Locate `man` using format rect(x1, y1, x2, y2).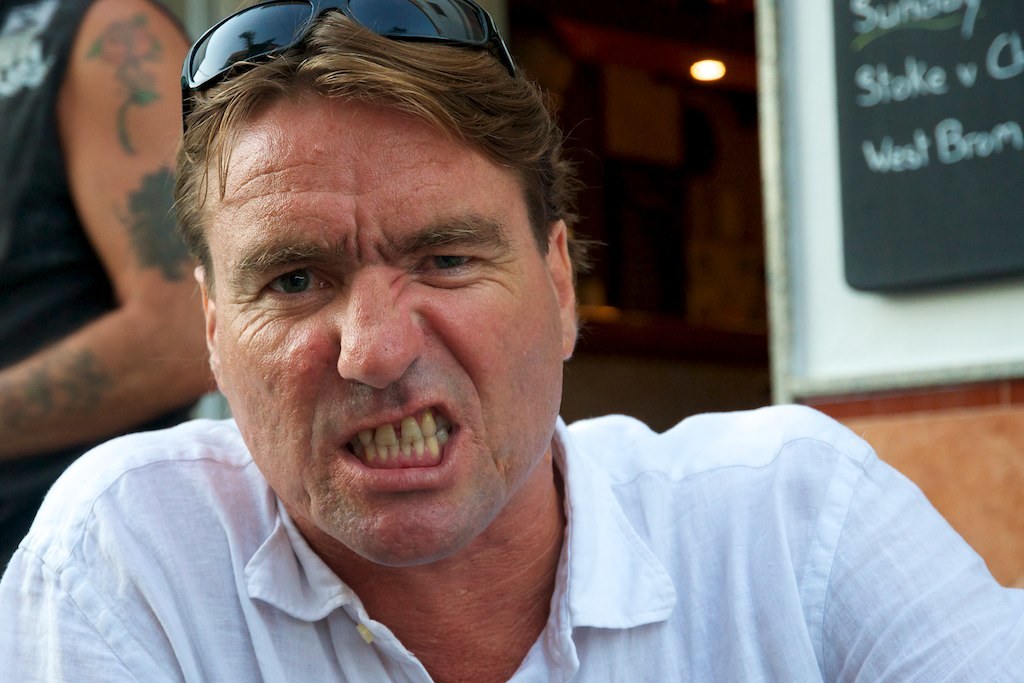
rect(24, 8, 909, 674).
